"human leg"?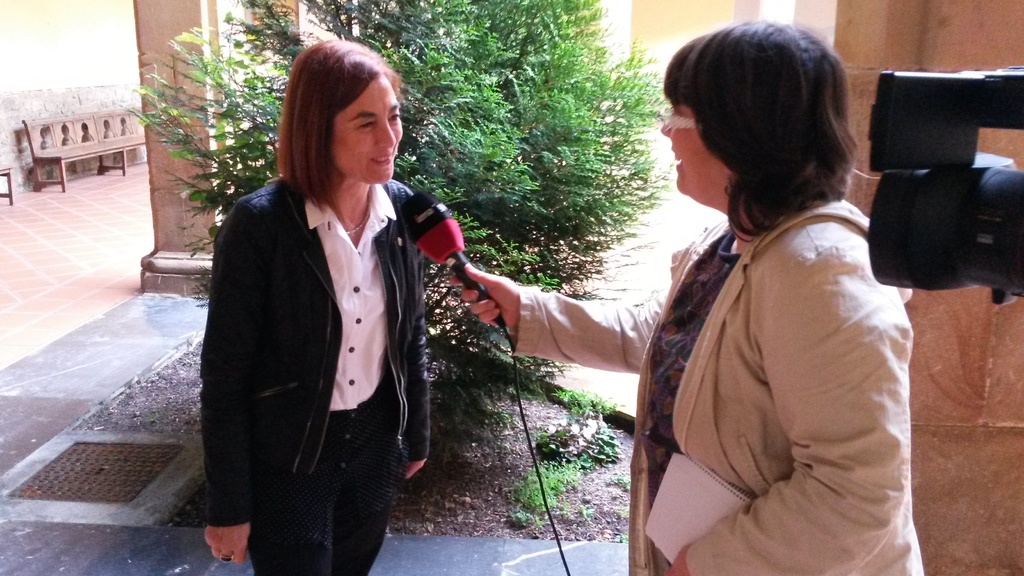
pyautogui.locateOnScreen(335, 371, 386, 575)
